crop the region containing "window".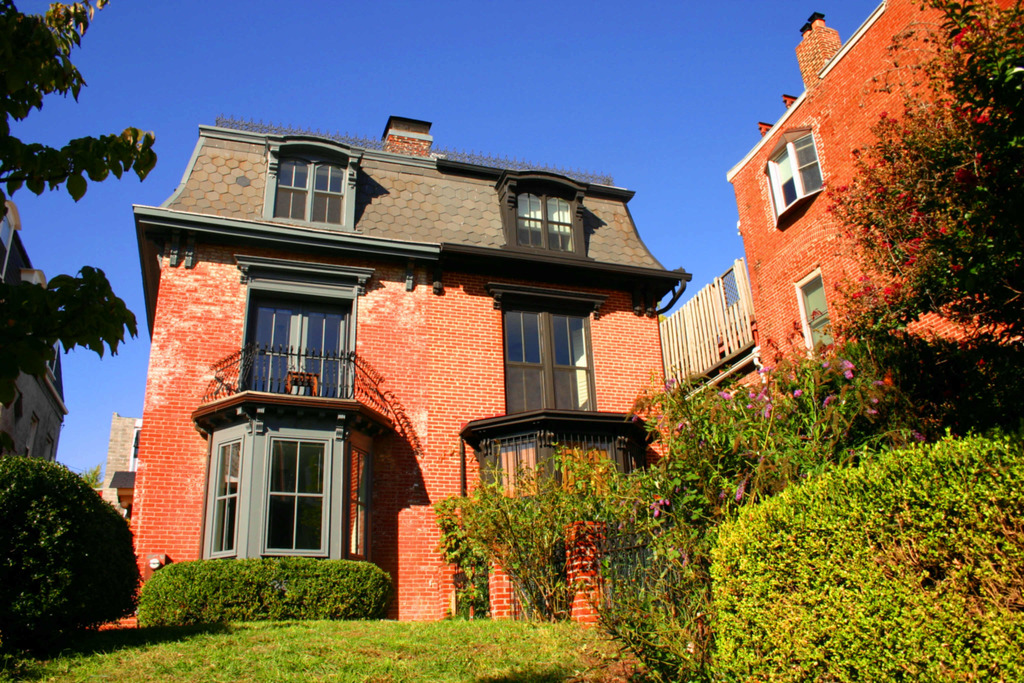
Crop region: box=[499, 283, 604, 428].
